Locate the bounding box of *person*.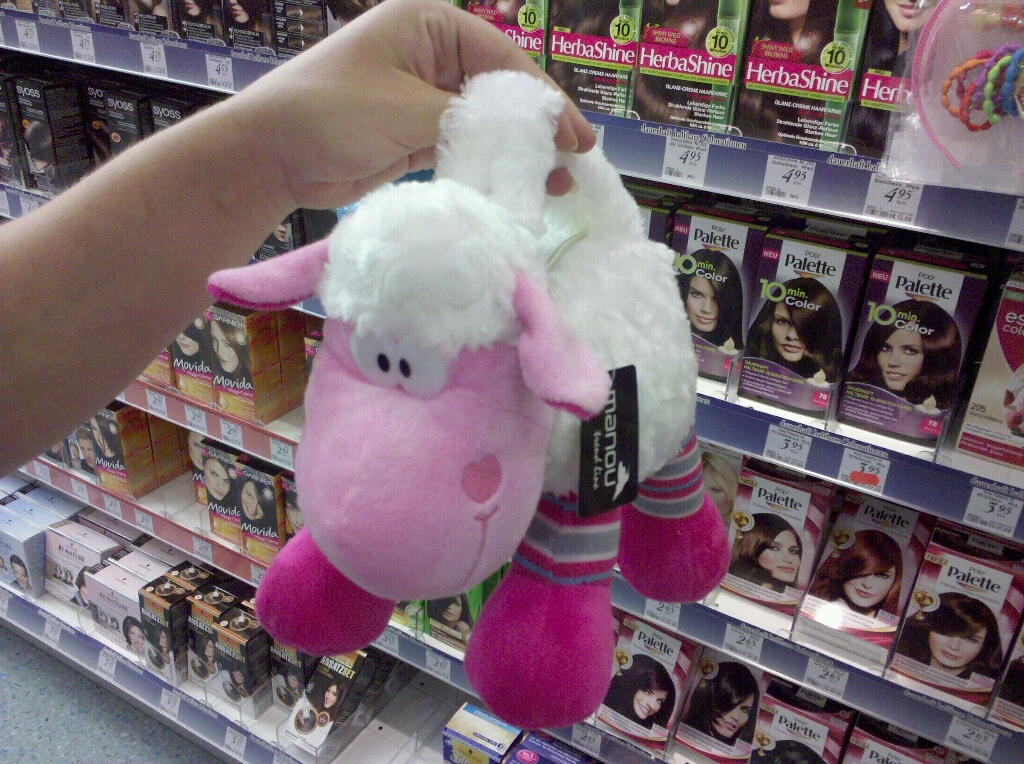
Bounding box: left=844, top=296, right=954, bottom=411.
